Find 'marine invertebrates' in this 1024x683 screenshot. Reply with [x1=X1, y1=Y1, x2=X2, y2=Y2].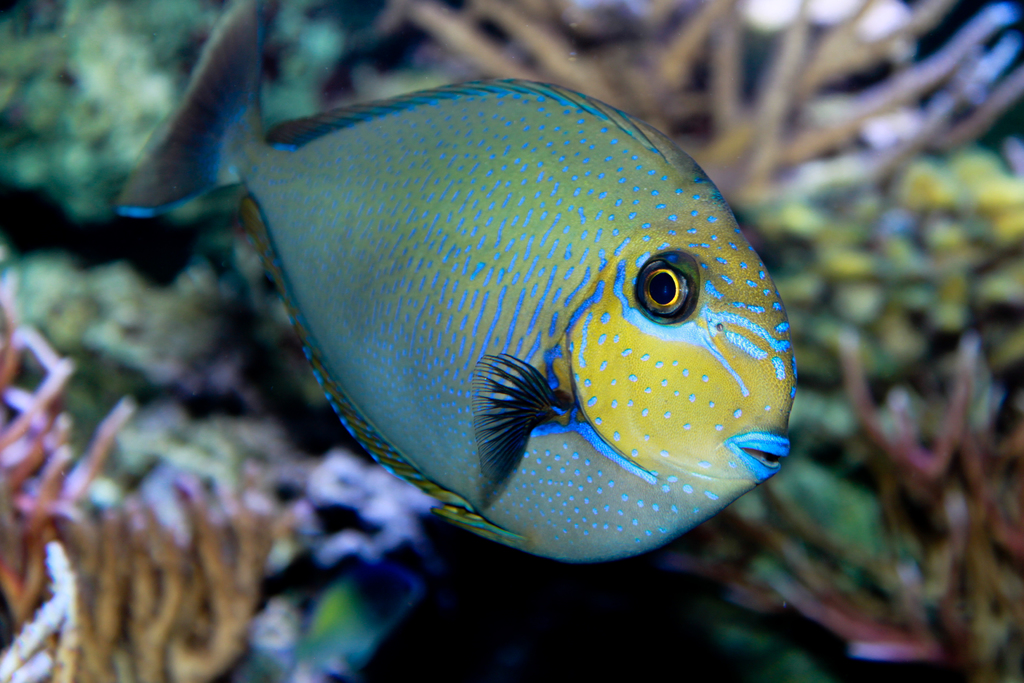
[x1=345, y1=0, x2=1023, y2=238].
